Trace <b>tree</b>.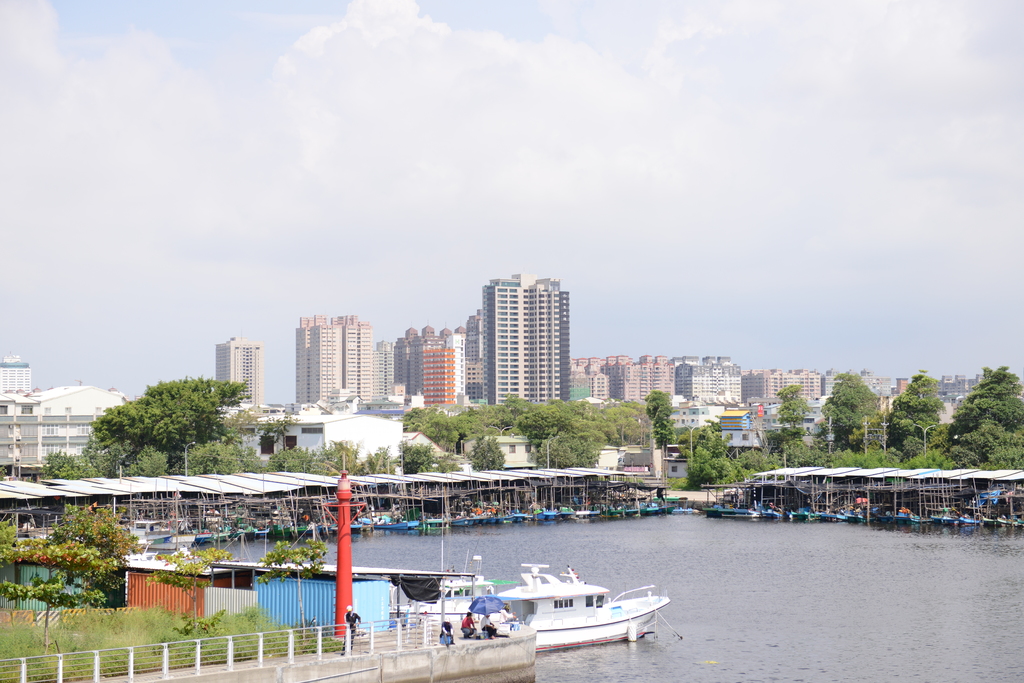
Traced to l=316, t=431, r=355, b=469.
